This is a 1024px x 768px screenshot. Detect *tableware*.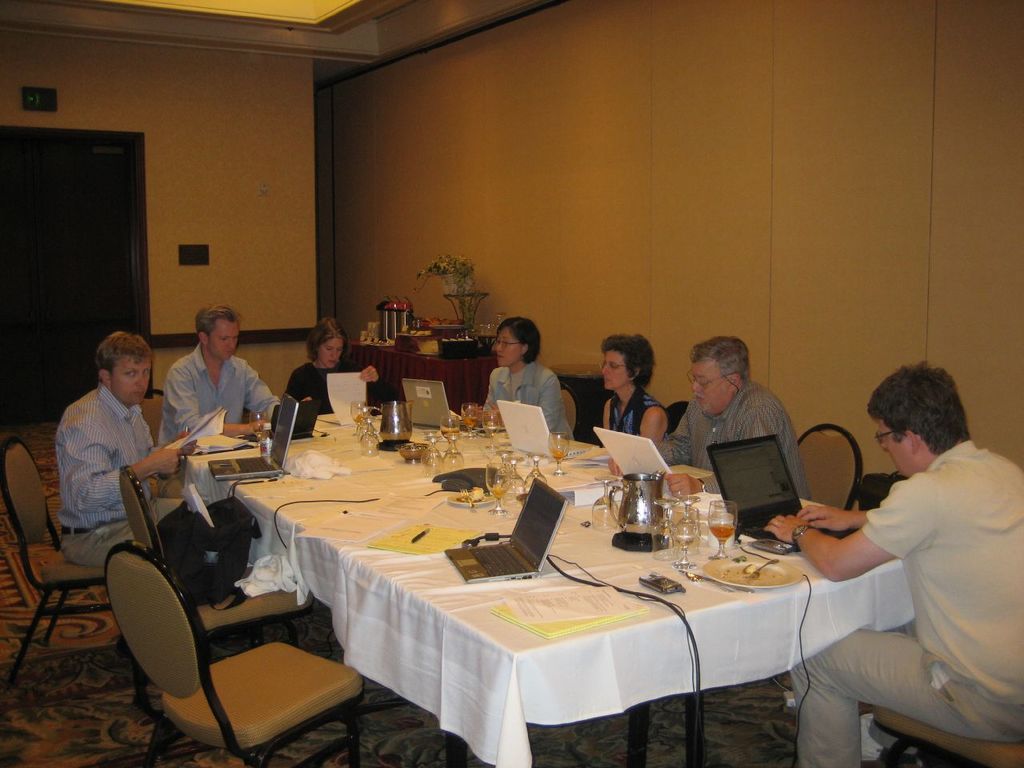
(left=495, top=450, right=511, bottom=498).
